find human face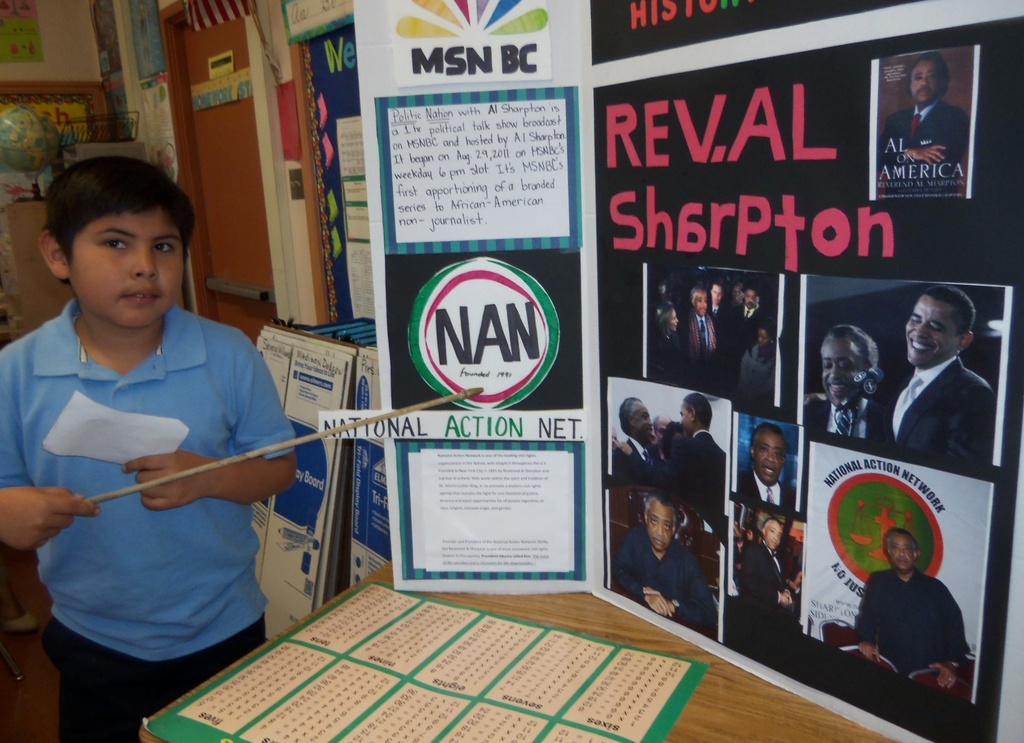
<region>745, 288, 760, 310</region>
